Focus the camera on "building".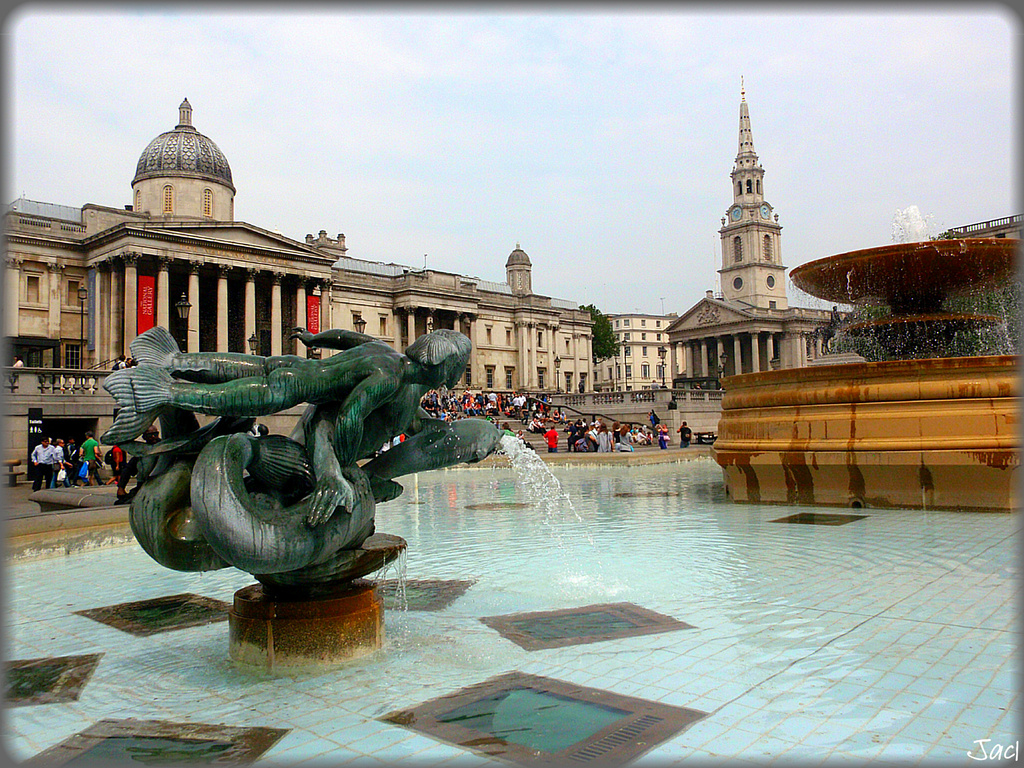
Focus region: crop(1, 80, 860, 489).
